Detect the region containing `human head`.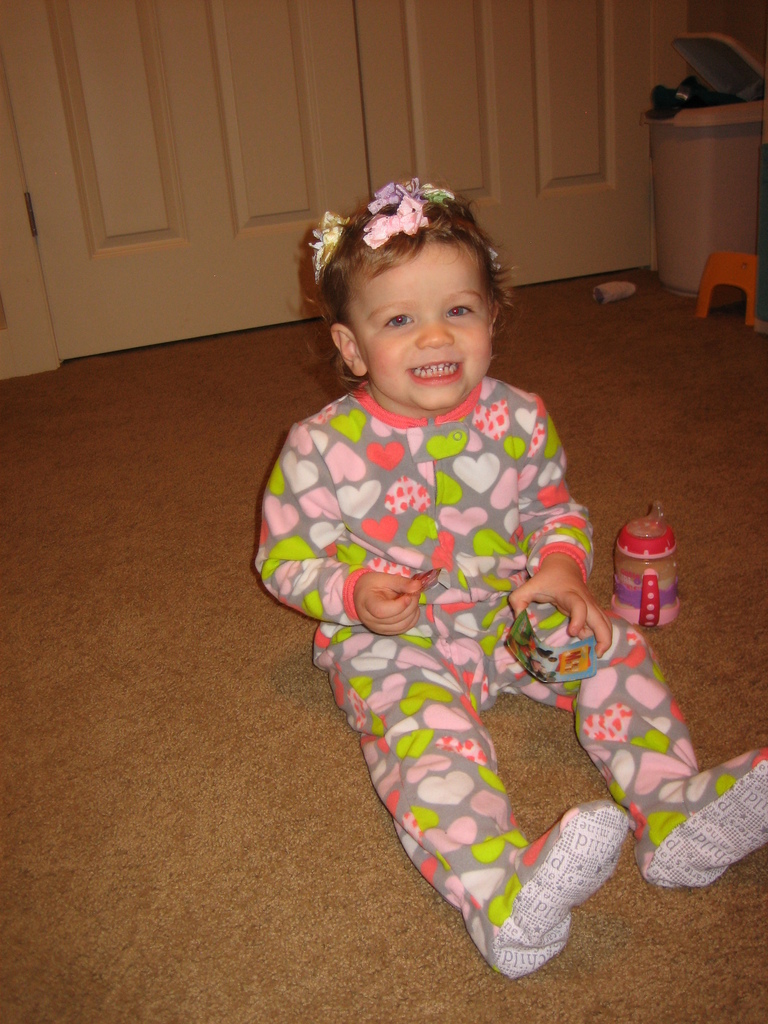
left=300, top=173, right=544, bottom=424.
